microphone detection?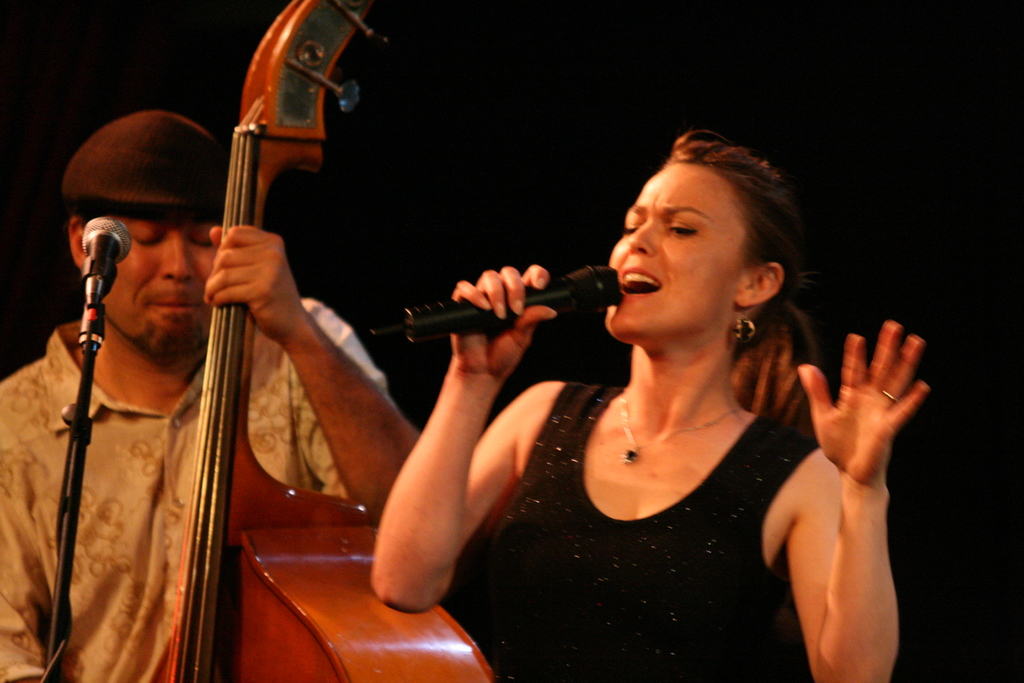
{"left": 79, "top": 219, "right": 131, "bottom": 358}
